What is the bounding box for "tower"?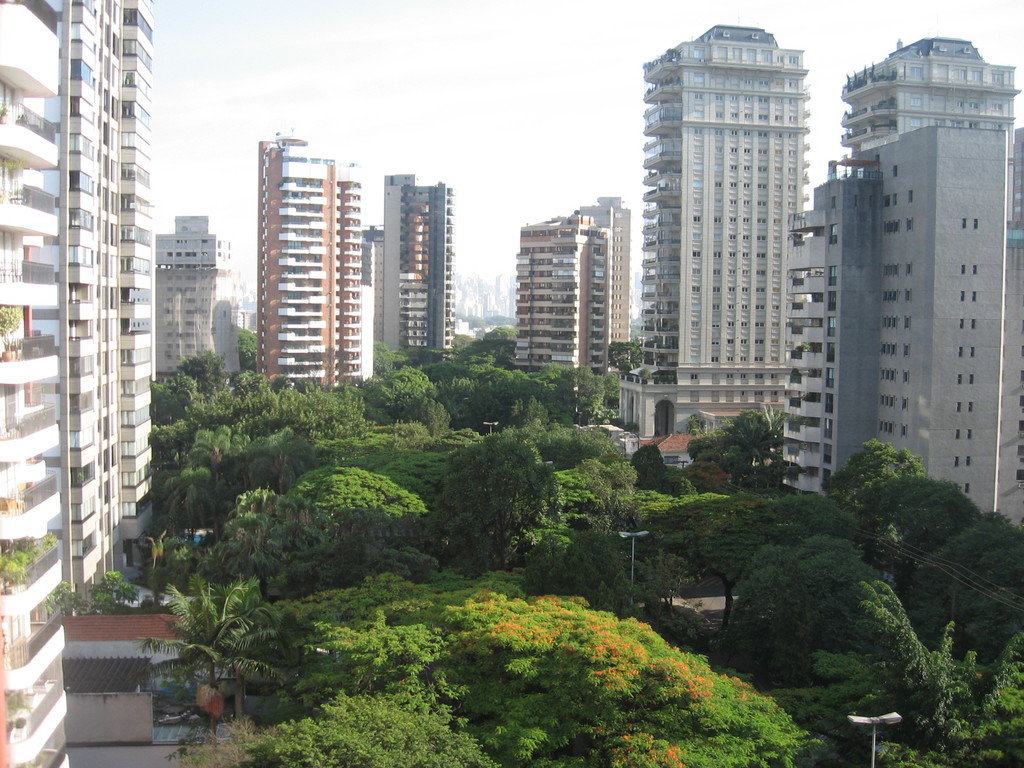
257/143/374/381.
